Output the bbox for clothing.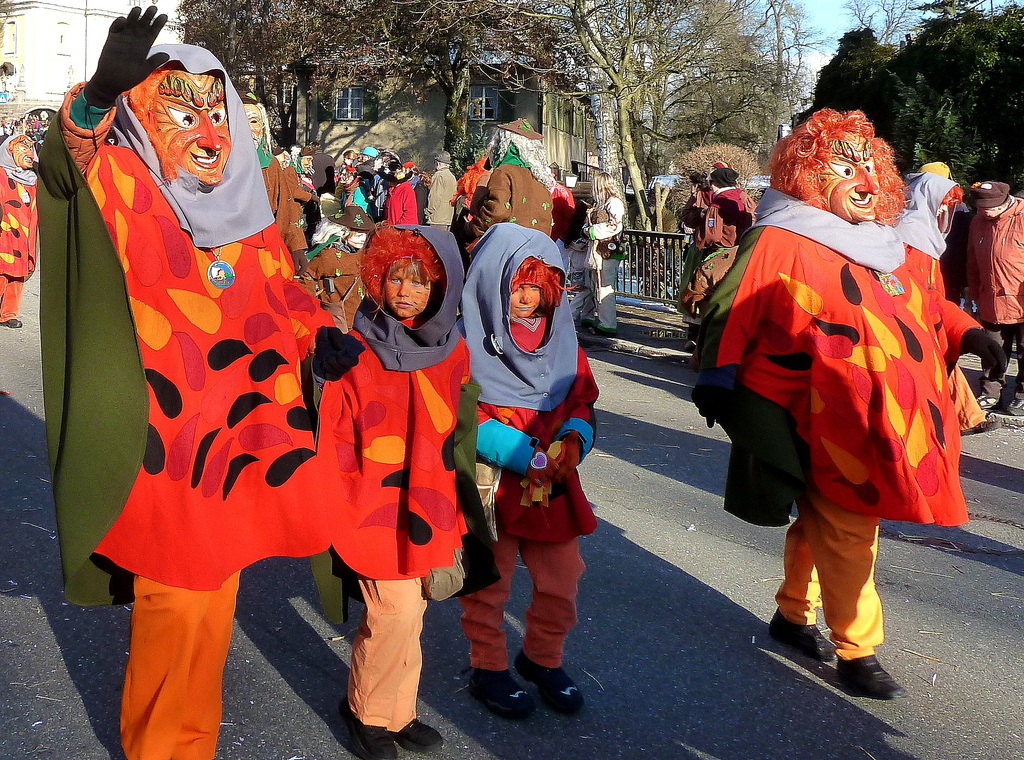
pyautogui.locateOnScreen(36, 89, 364, 759).
